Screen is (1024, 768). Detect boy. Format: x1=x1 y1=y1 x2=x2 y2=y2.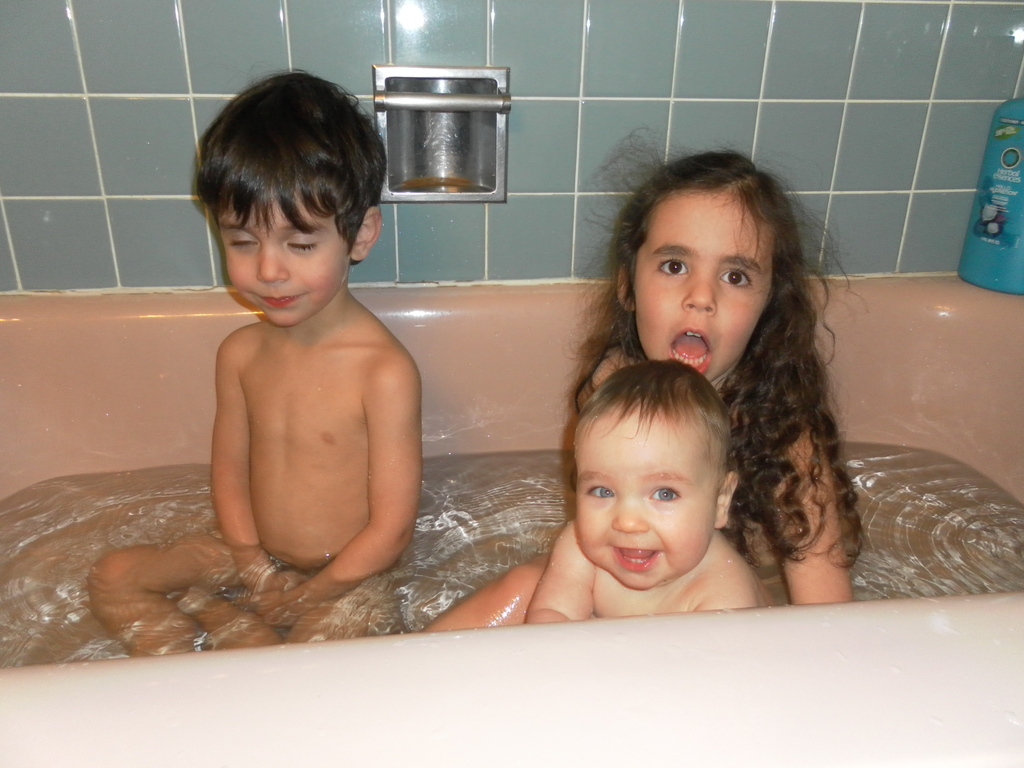
x1=422 y1=359 x2=776 y2=633.
